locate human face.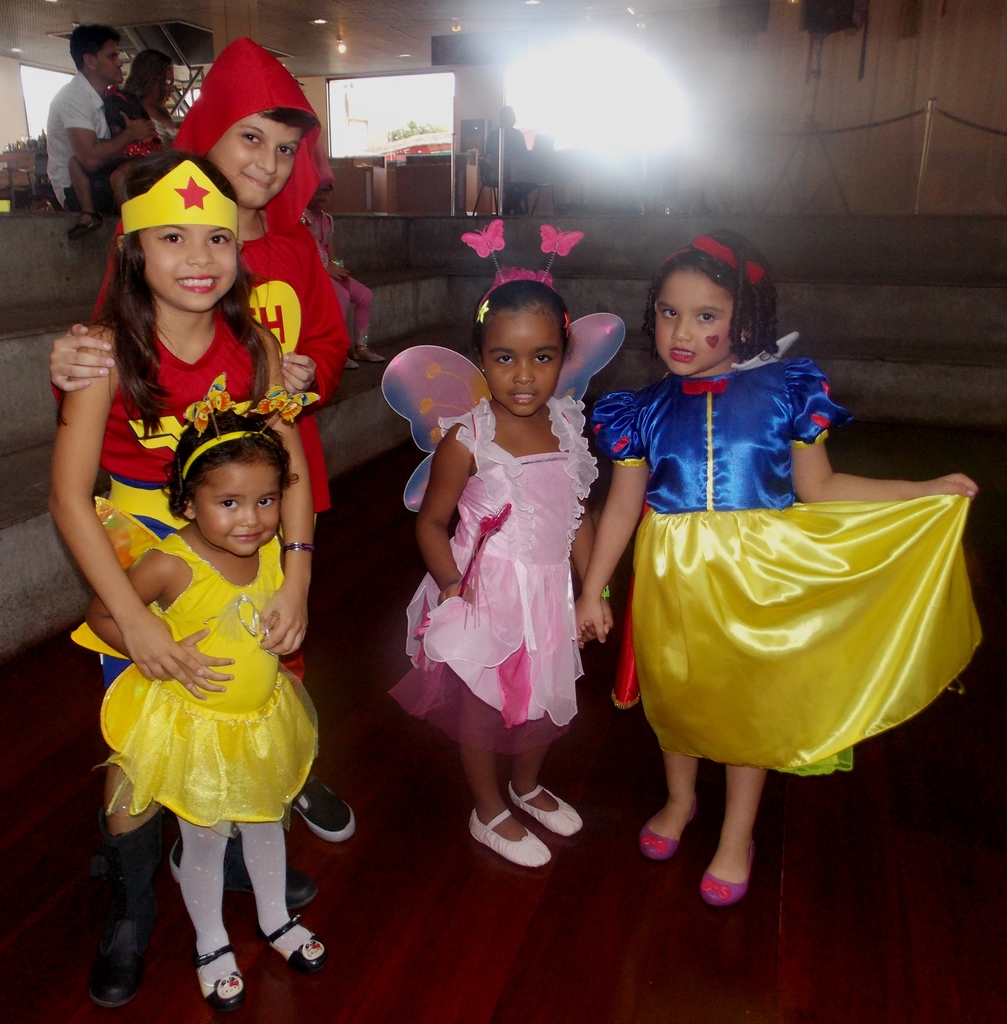
Bounding box: locate(136, 227, 239, 309).
